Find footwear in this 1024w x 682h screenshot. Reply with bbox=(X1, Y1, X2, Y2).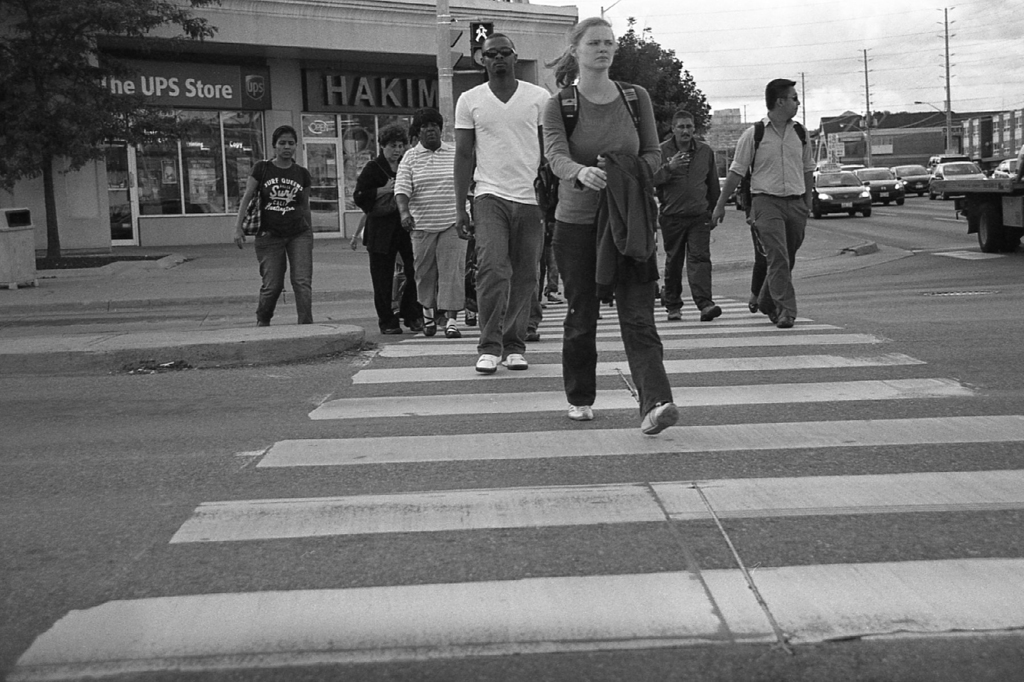
bbox=(701, 304, 724, 322).
